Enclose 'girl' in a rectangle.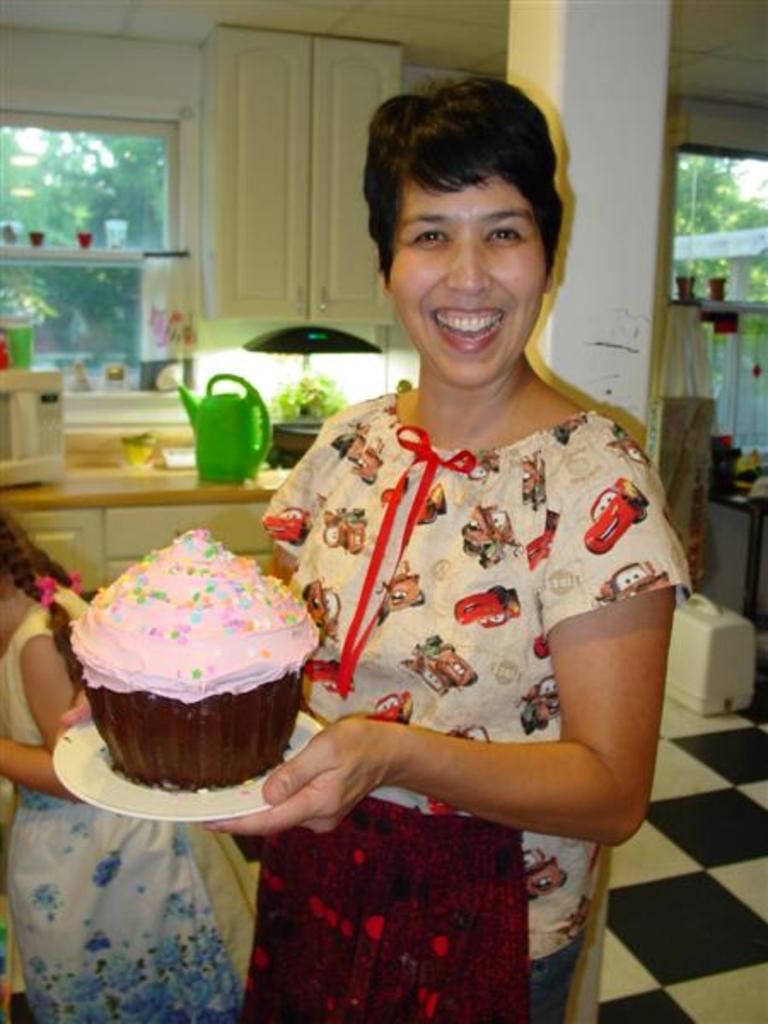
0 495 241 1022.
